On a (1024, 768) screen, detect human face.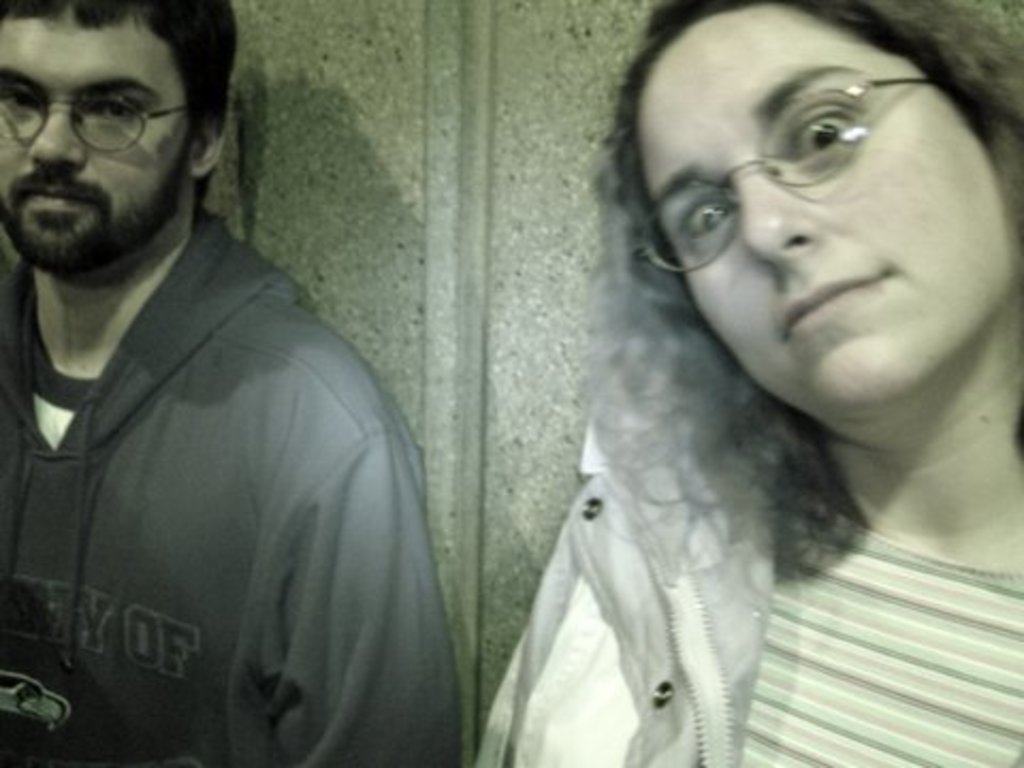
{"x1": 619, "y1": 2, "x2": 1022, "y2": 437}.
